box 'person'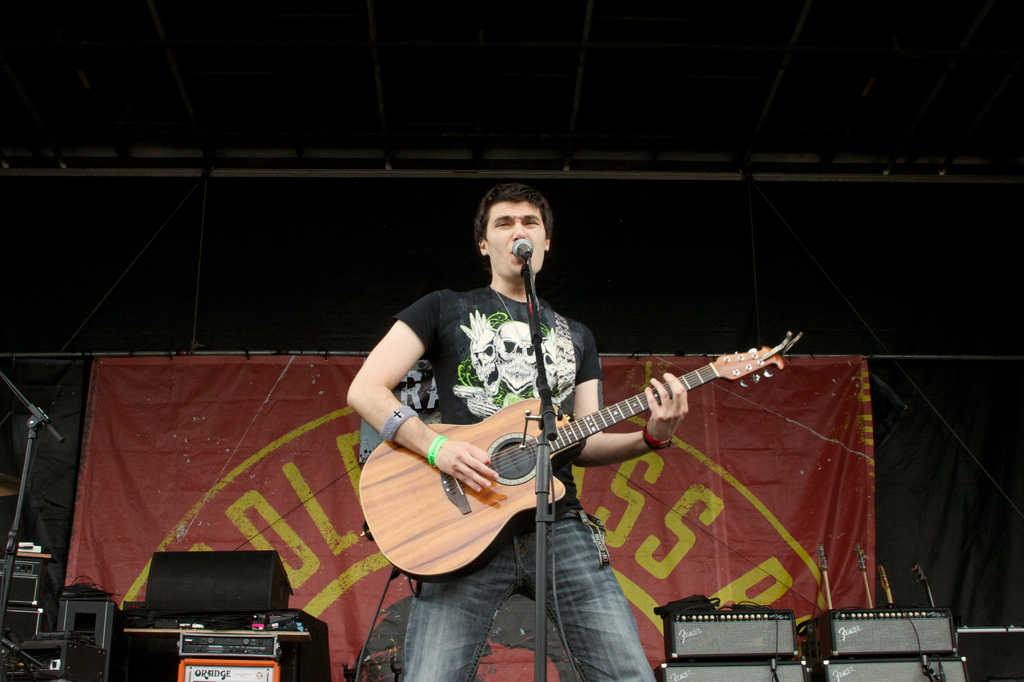
<box>347,185,691,681</box>
